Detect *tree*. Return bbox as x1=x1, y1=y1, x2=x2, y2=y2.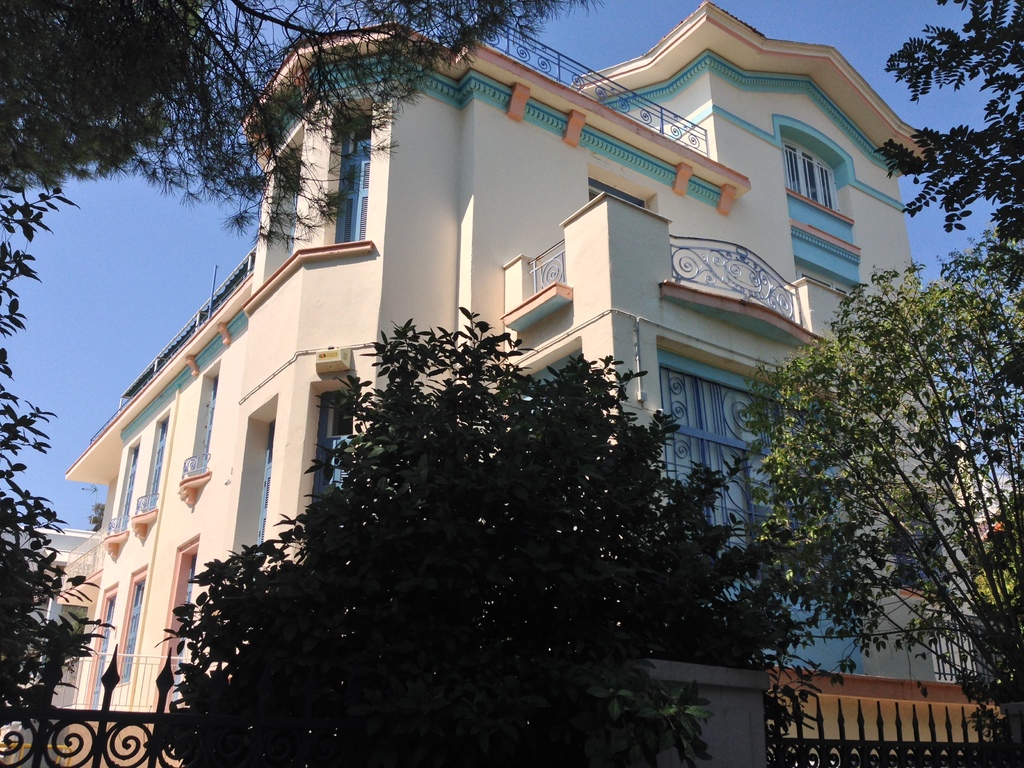
x1=194, y1=0, x2=595, y2=244.
